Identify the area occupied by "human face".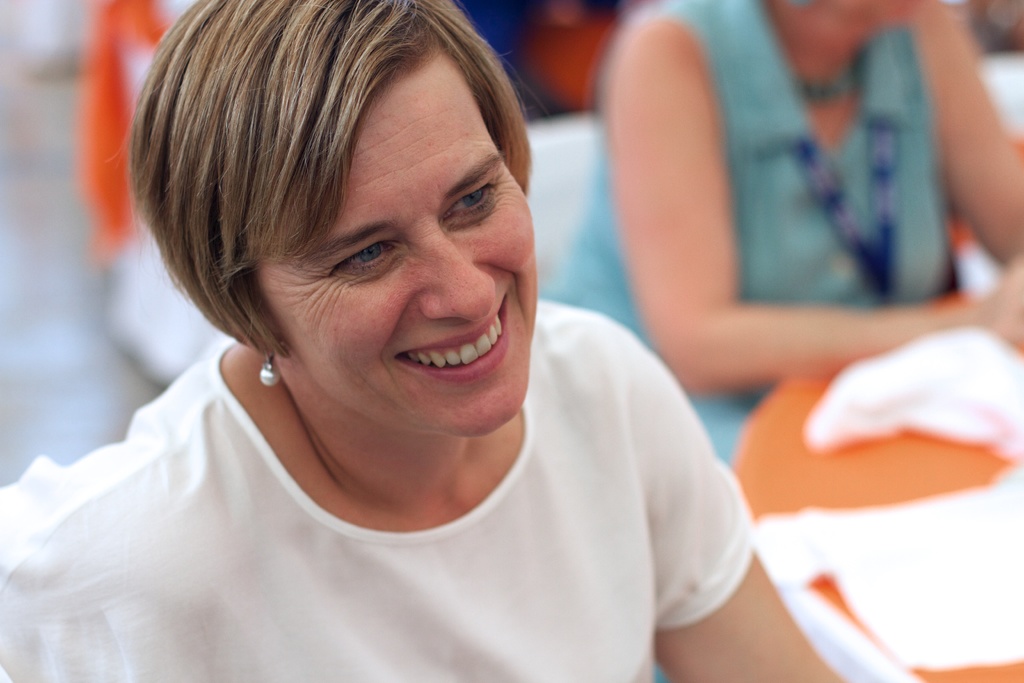
Area: (247,56,540,434).
